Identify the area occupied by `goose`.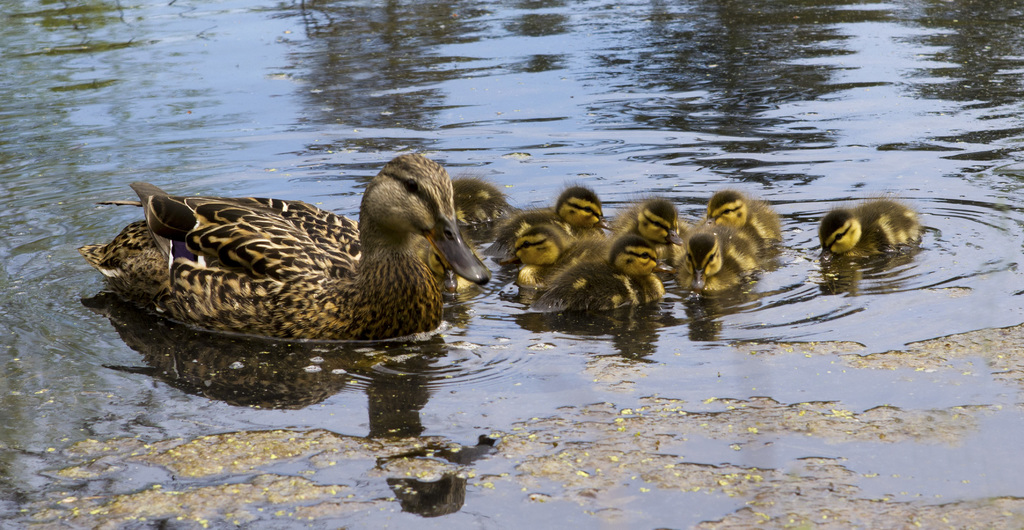
Area: x1=540 y1=230 x2=661 y2=306.
